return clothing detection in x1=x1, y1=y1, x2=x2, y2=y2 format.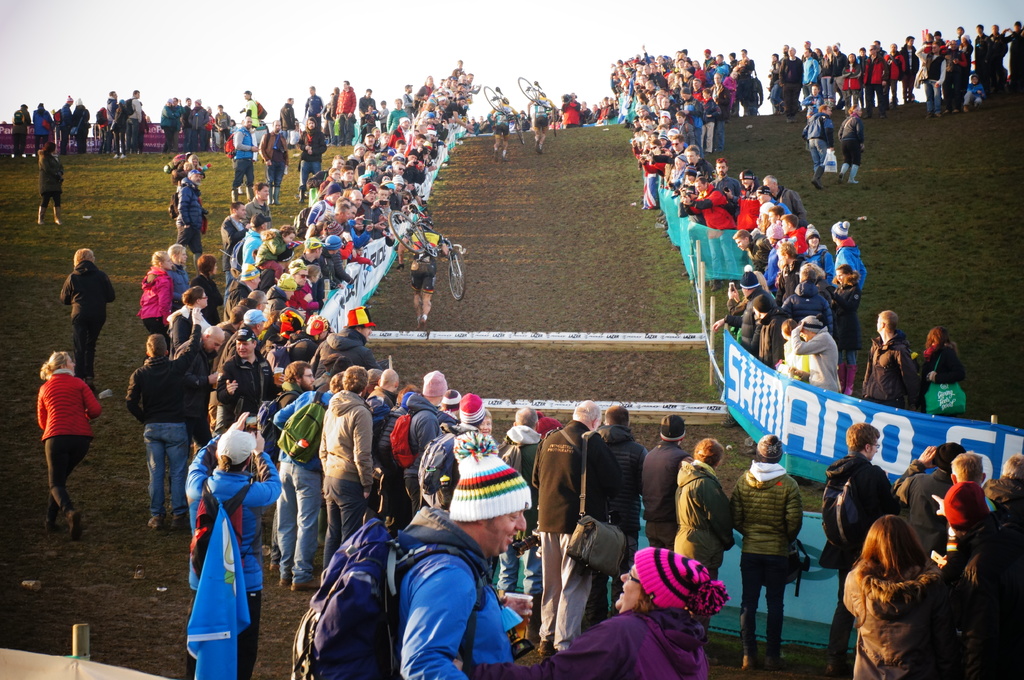
x1=590, y1=432, x2=654, y2=628.
